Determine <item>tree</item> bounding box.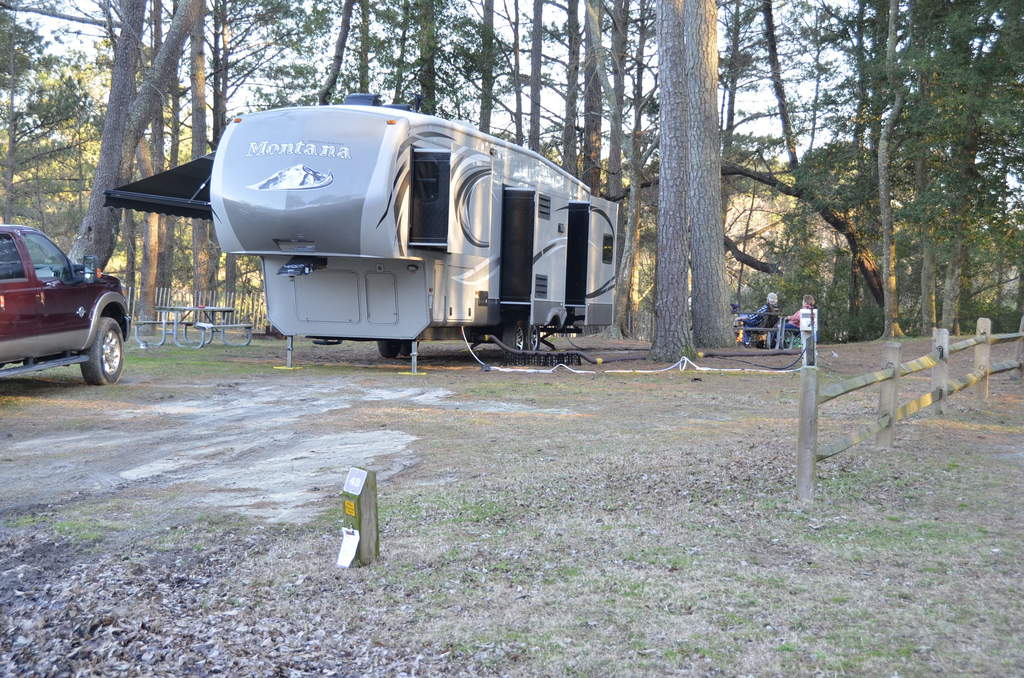
Determined: crop(840, 8, 902, 286).
